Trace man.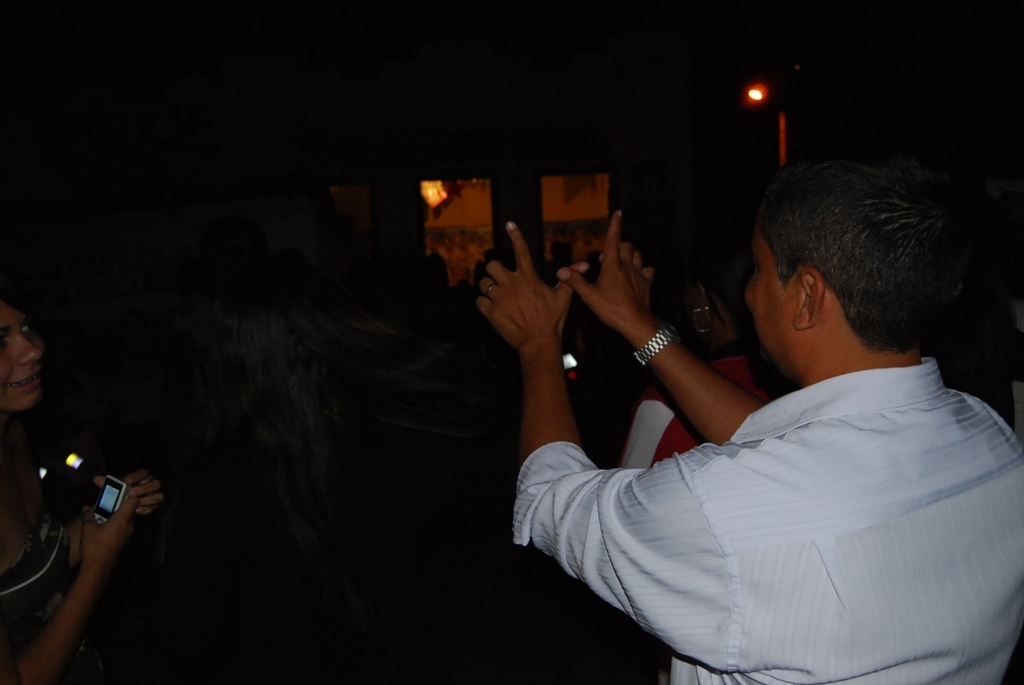
Traced to (left=474, top=145, right=1023, bottom=684).
